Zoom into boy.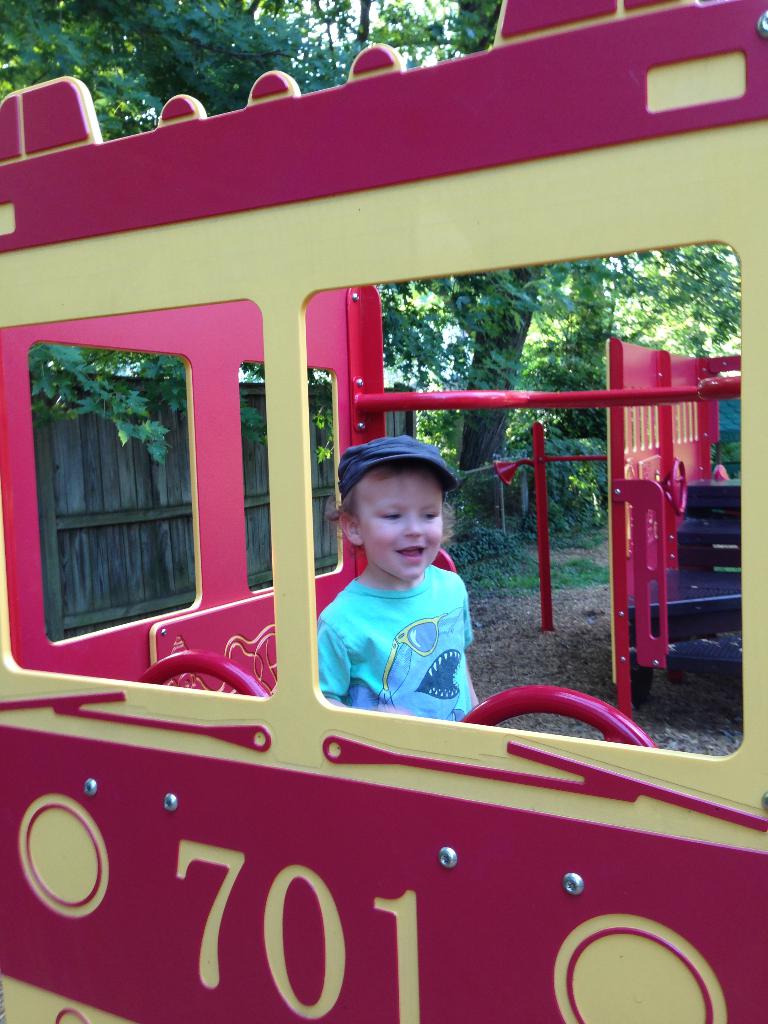
Zoom target: region(301, 448, 495, 727).
